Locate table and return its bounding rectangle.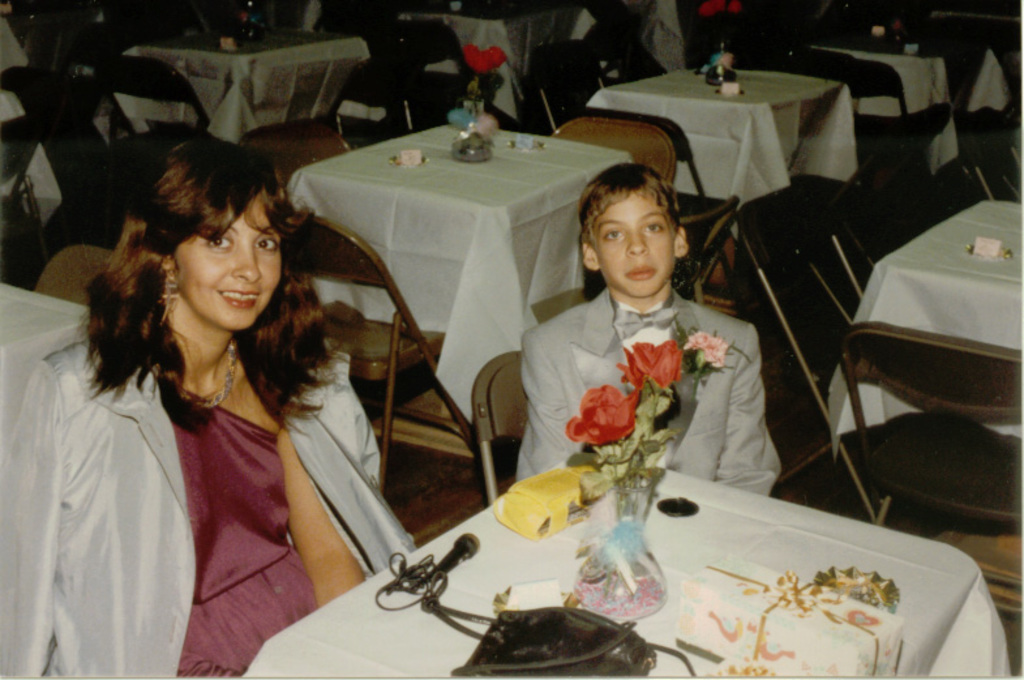
region(249, 449, 1011, 679).
